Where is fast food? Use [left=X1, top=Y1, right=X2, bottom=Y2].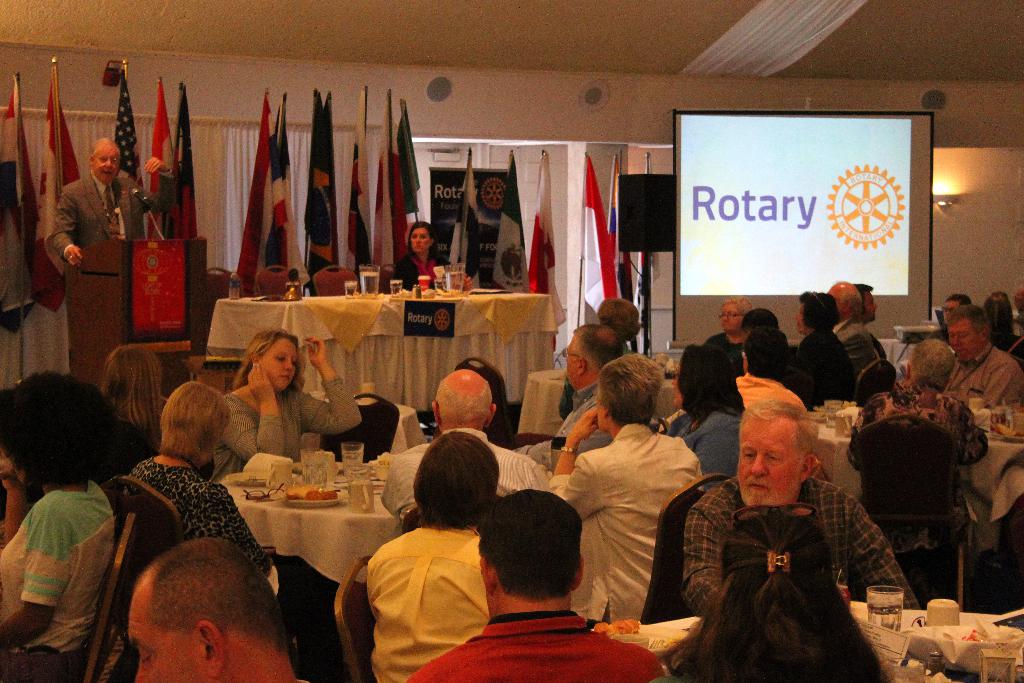
[left=283, top=480, right=324, bottom=497].
